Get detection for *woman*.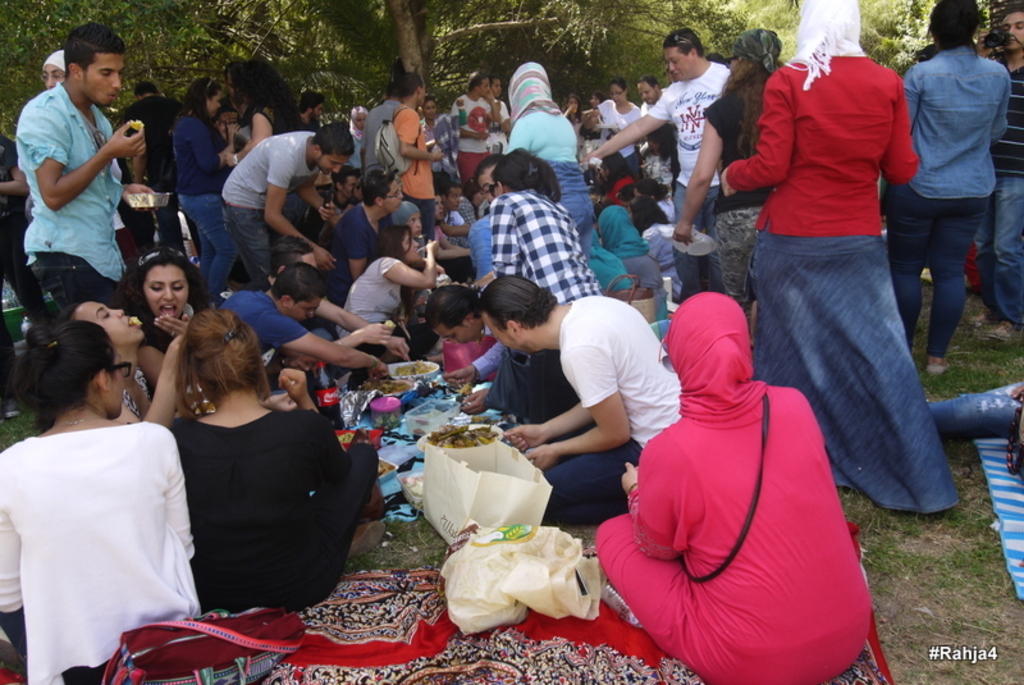
Detection: rect(0, 320, 202, 684).
